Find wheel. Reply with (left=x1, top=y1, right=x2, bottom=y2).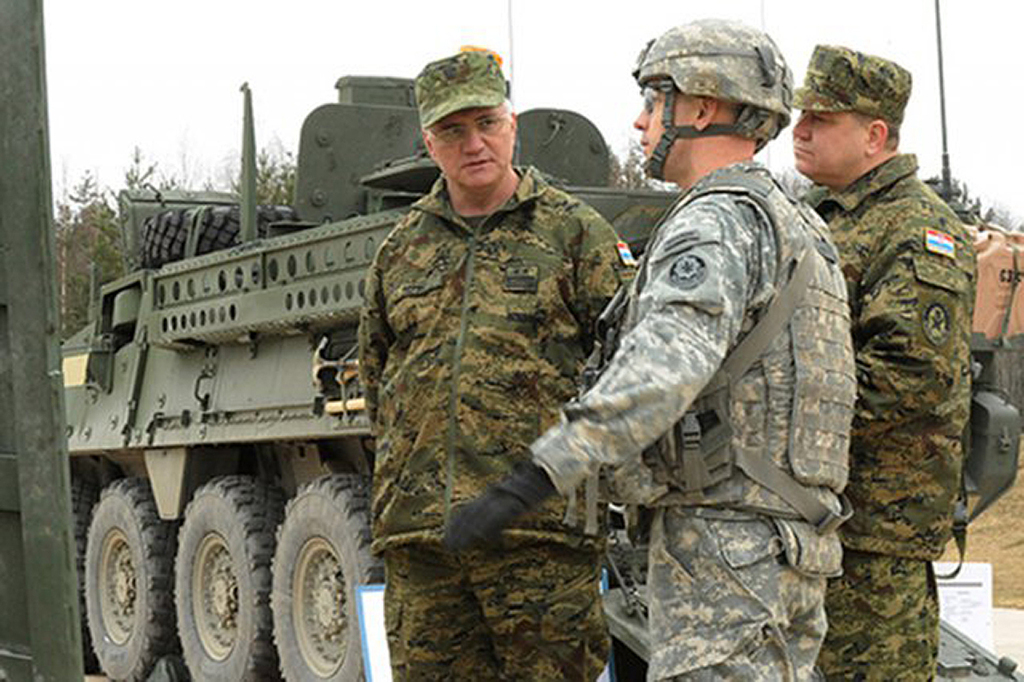
(left=137, top=203, right=297, bottom=269).
